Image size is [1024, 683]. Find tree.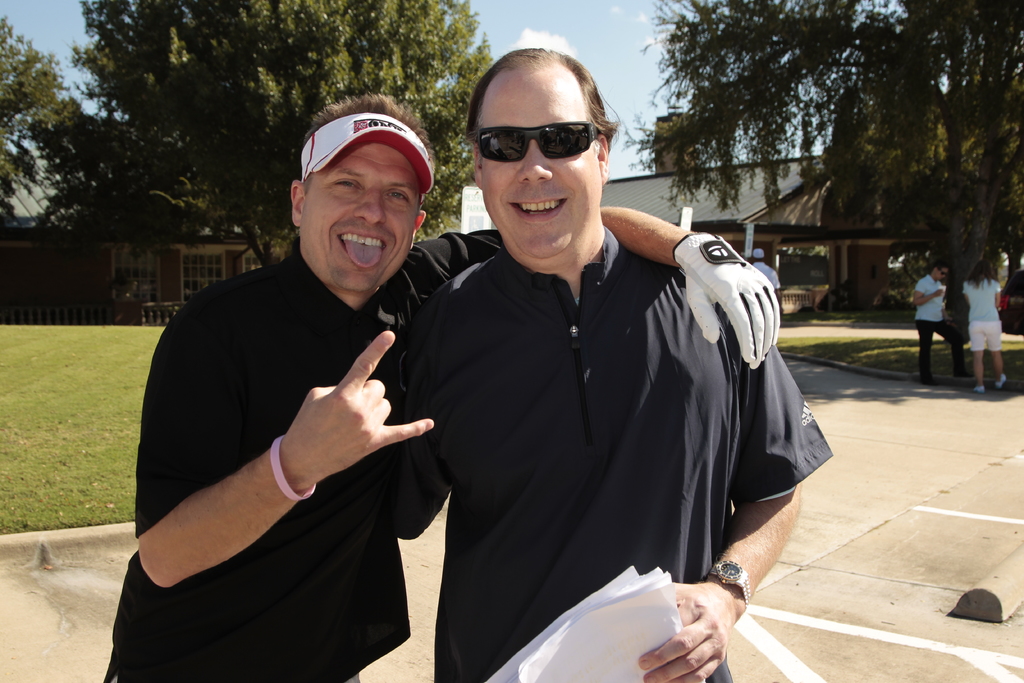
67:0:493:272.
